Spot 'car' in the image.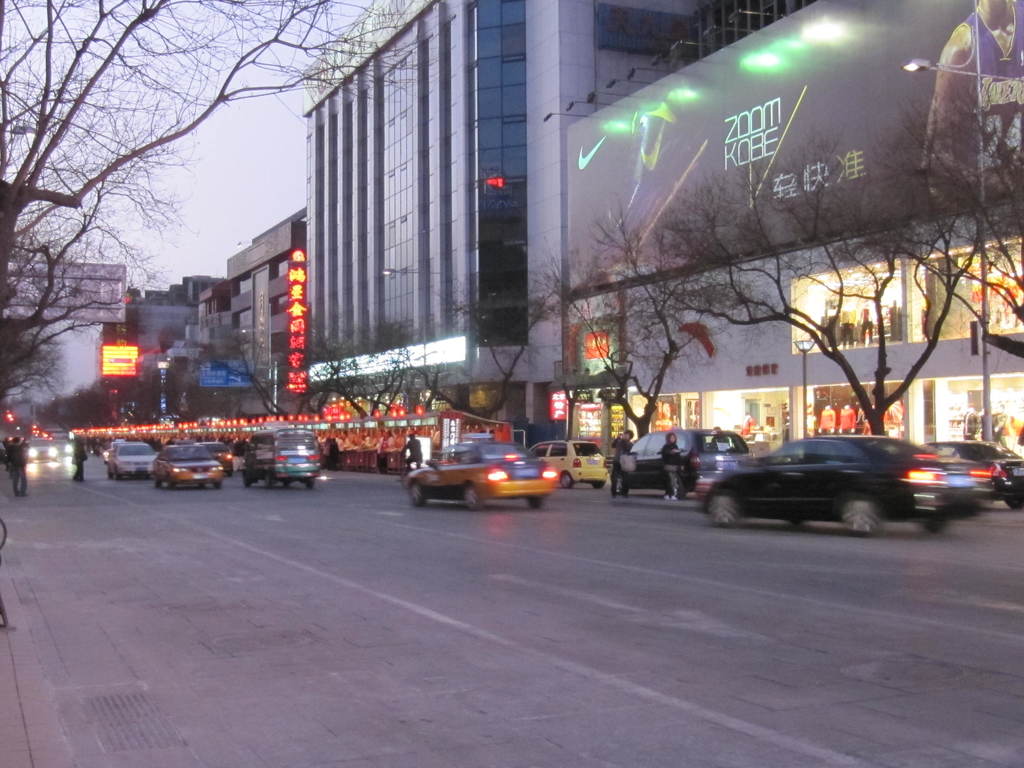
'car' found at detection(522, 436, 614, 494).
